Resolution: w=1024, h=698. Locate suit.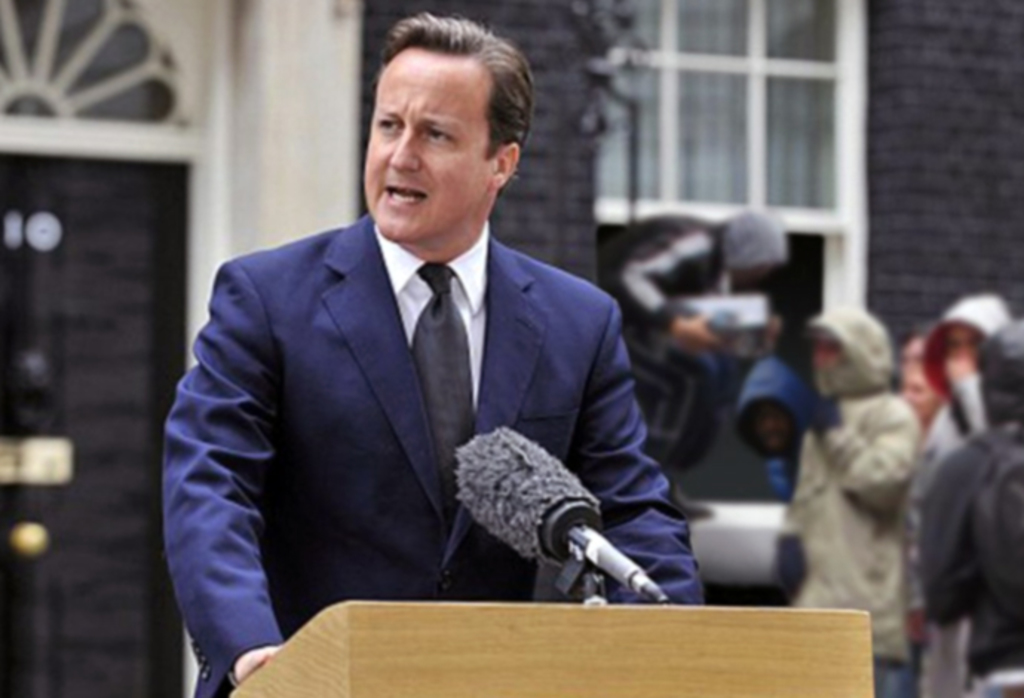
[181, 126, 669, 634].
